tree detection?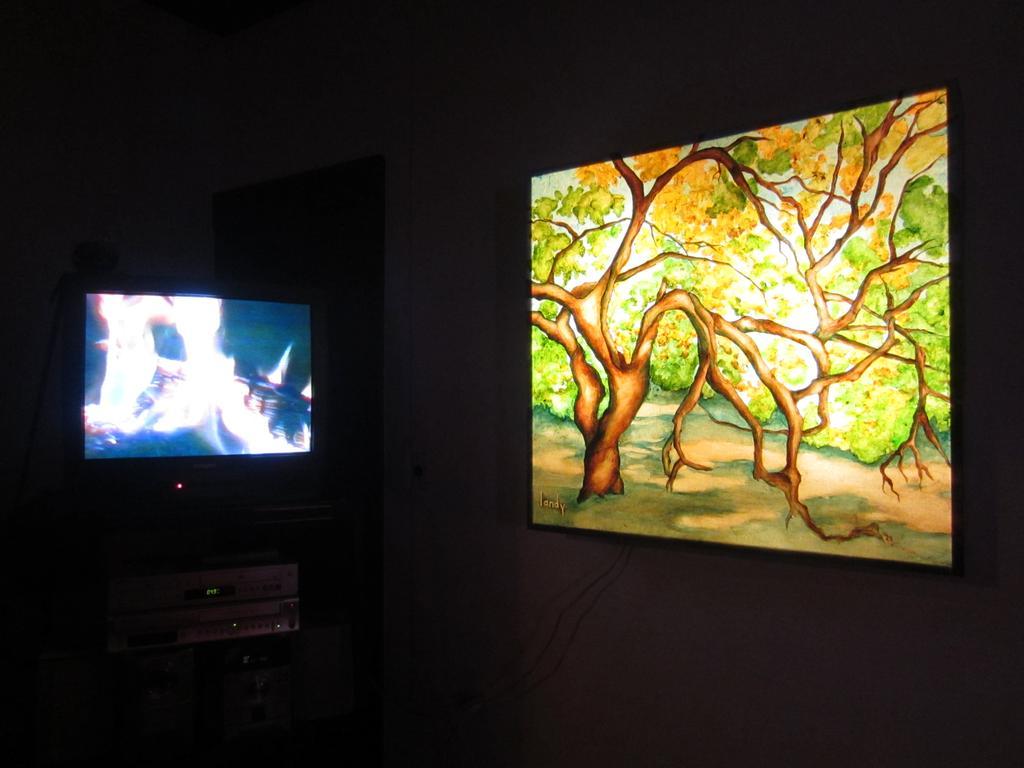
crop(530, 125, 955, 532)
